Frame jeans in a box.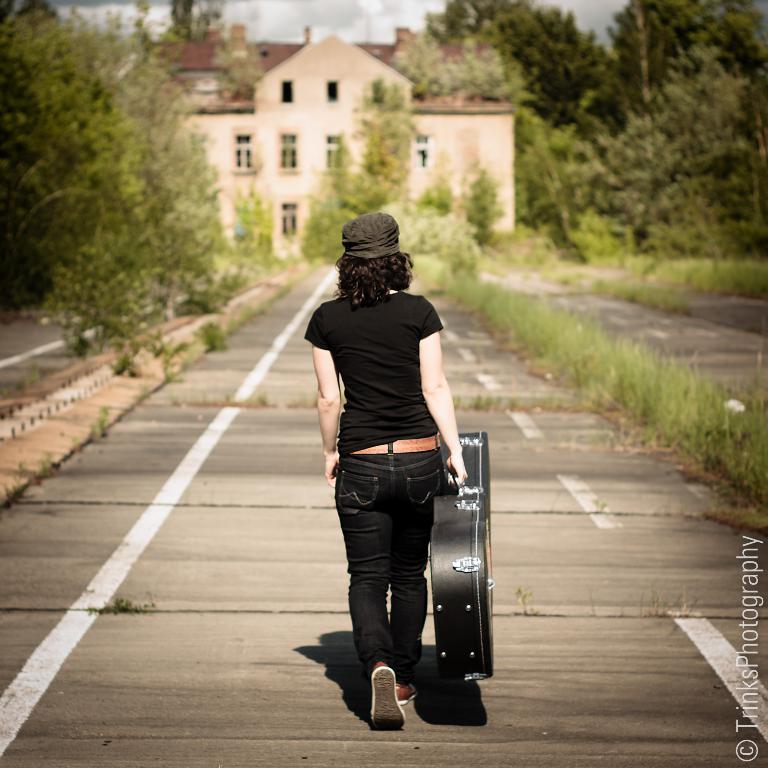
rect(330, 459, 457, 702).
